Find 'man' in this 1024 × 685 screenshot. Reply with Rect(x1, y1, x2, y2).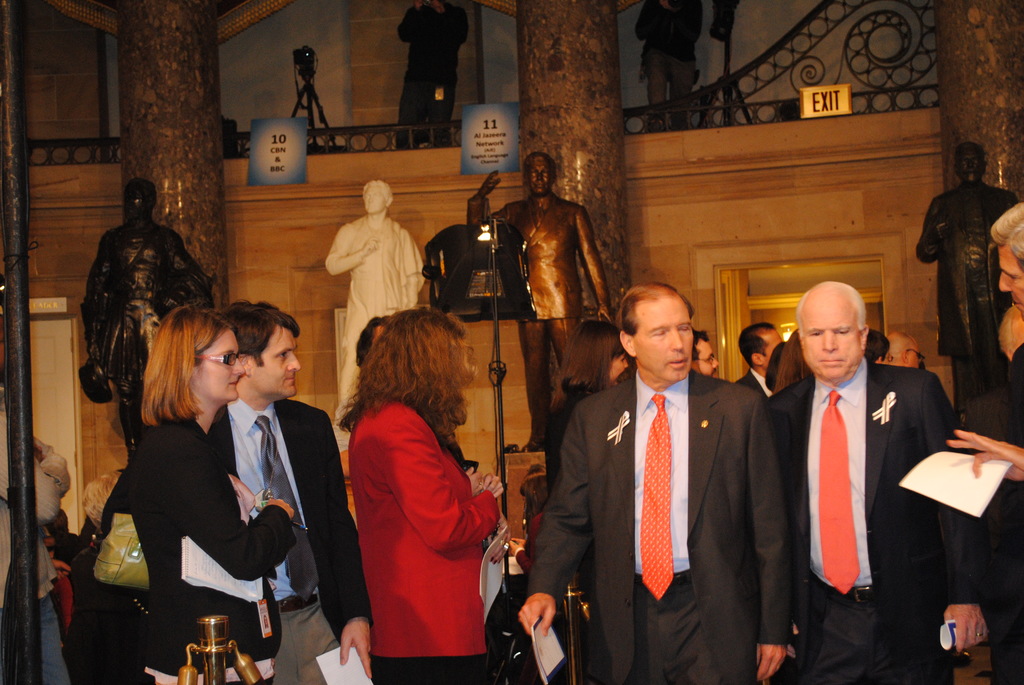
Rect(514, 283, 794, 684).
